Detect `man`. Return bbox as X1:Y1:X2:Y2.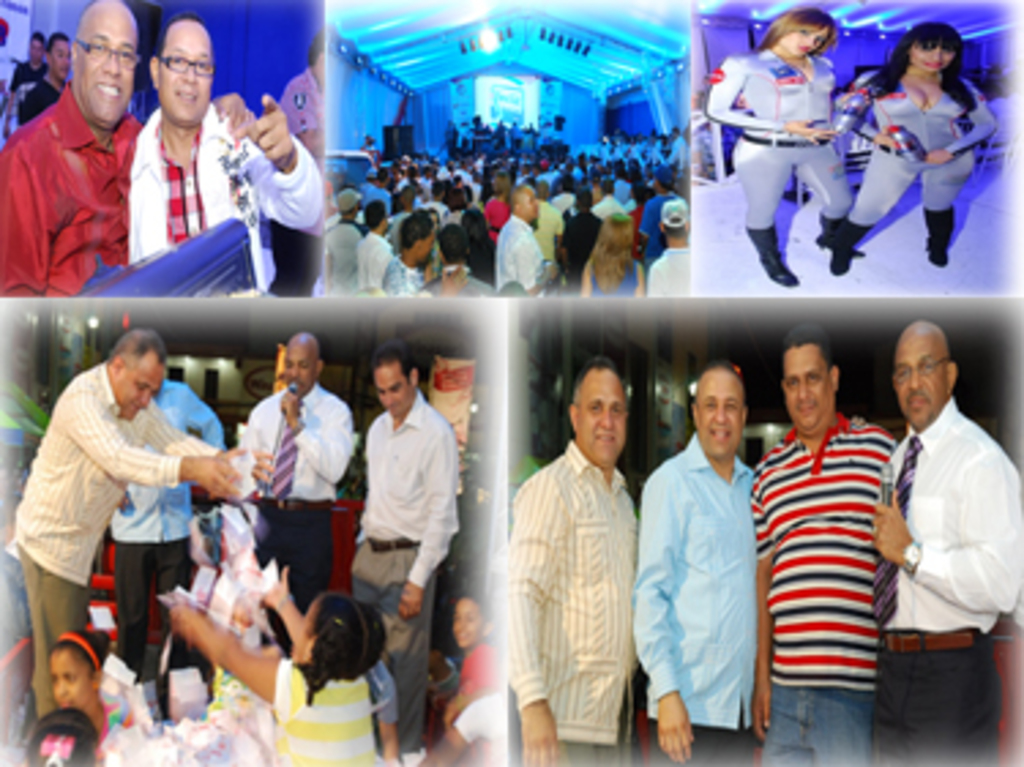
754:325:893:764.
